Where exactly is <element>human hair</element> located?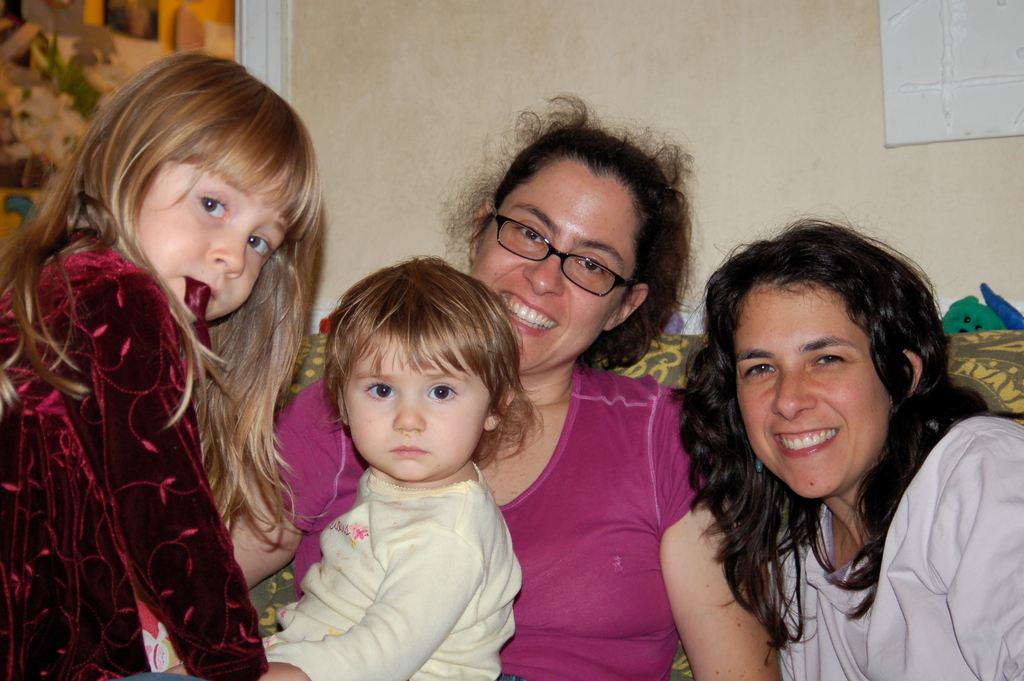
Its bounding box is <region>316, 254, 548, 482</region>.
